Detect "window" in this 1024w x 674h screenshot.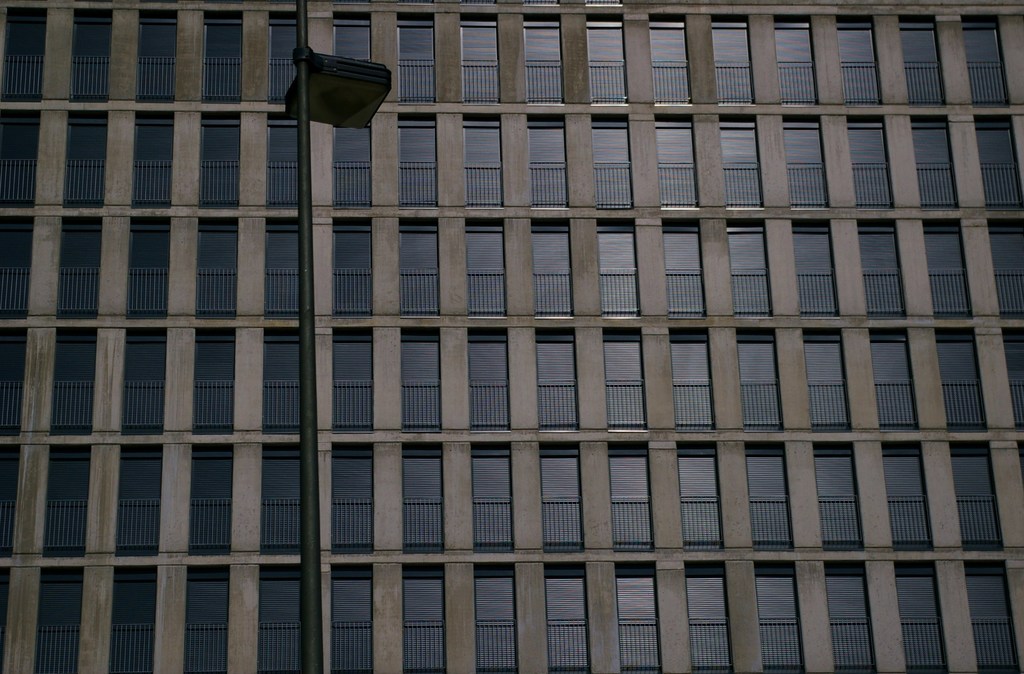
Detection: pyautogui.locateOnScreen(198, 339, 234, 436).
